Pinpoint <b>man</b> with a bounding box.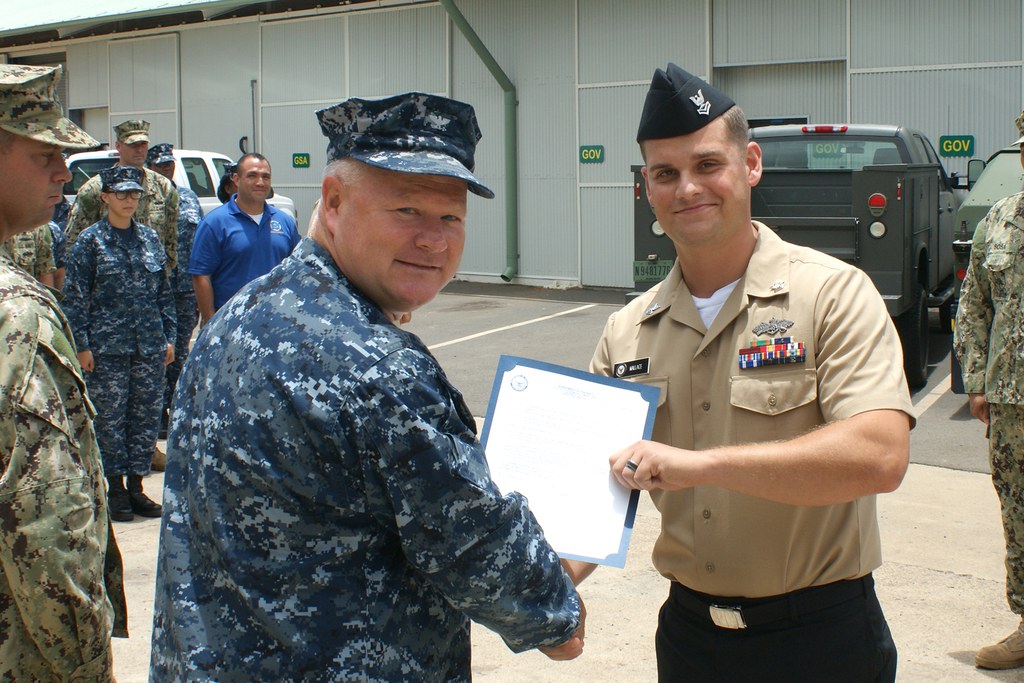
l=148, t=92, r=588, b=682.
